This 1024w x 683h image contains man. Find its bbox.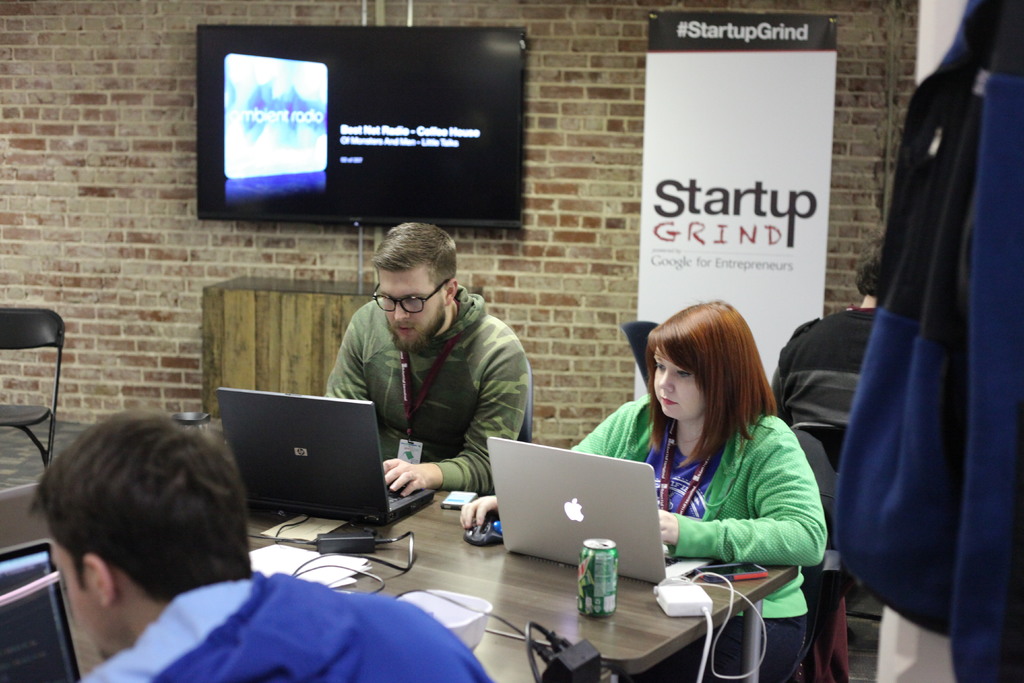
[286,227,547,514].
